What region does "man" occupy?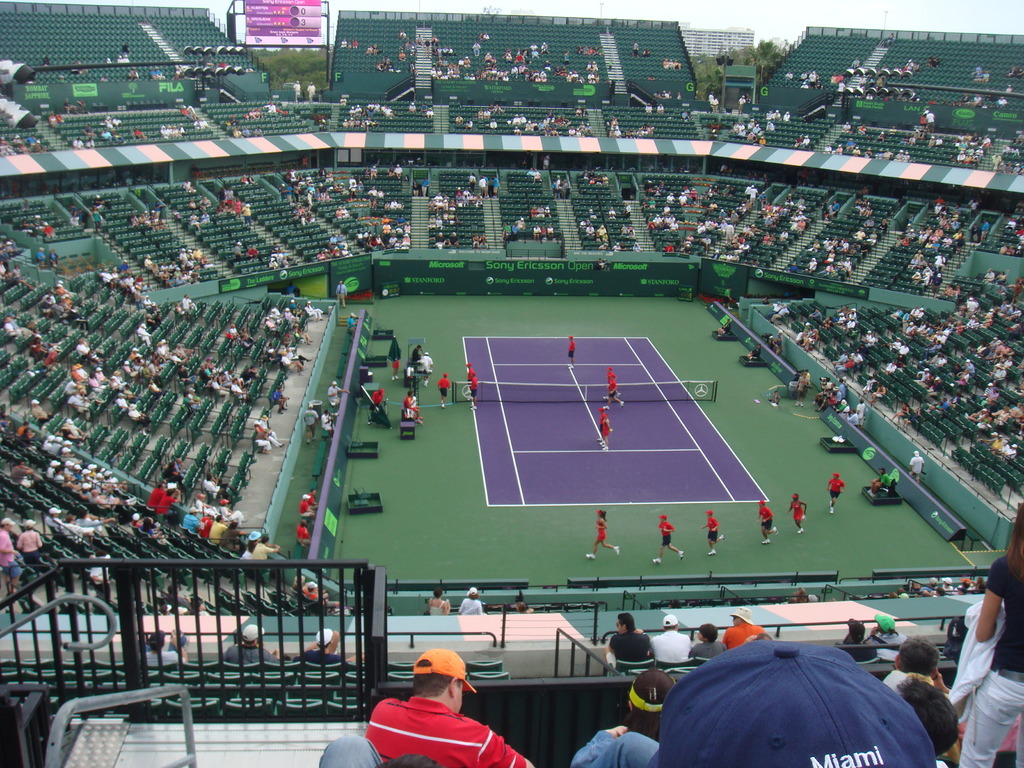
(x1=869, y1=465, x2=893, y2=497).
